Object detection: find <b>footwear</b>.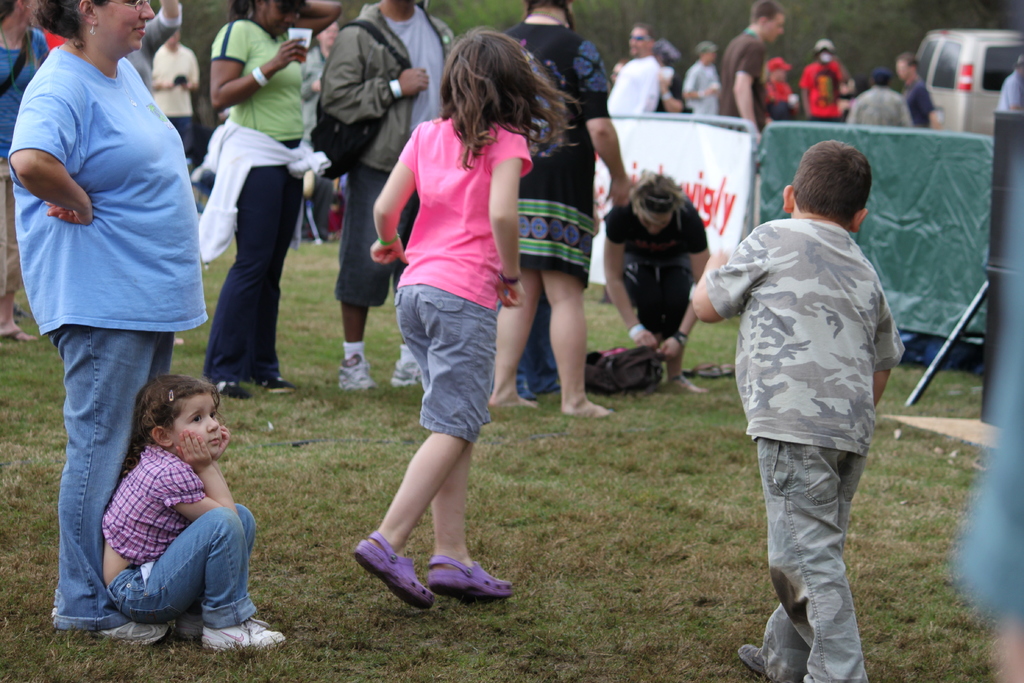
locate(392, 356, 422, 388).
